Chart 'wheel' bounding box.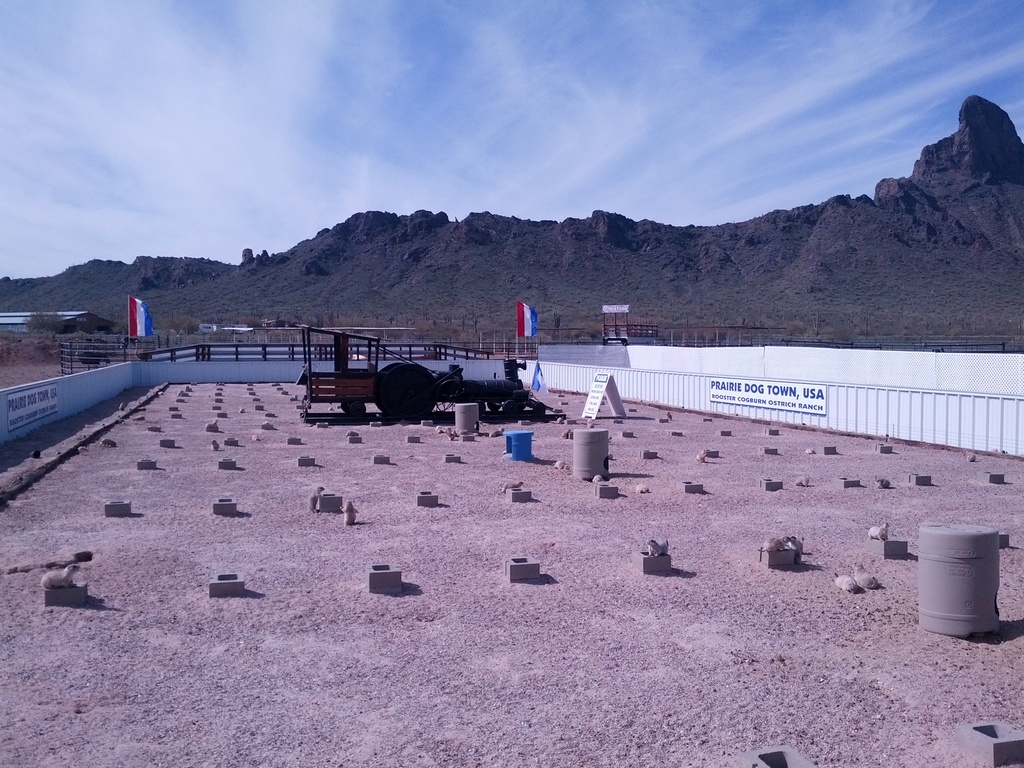
Charted: locate(530, 401, 547, 416).
